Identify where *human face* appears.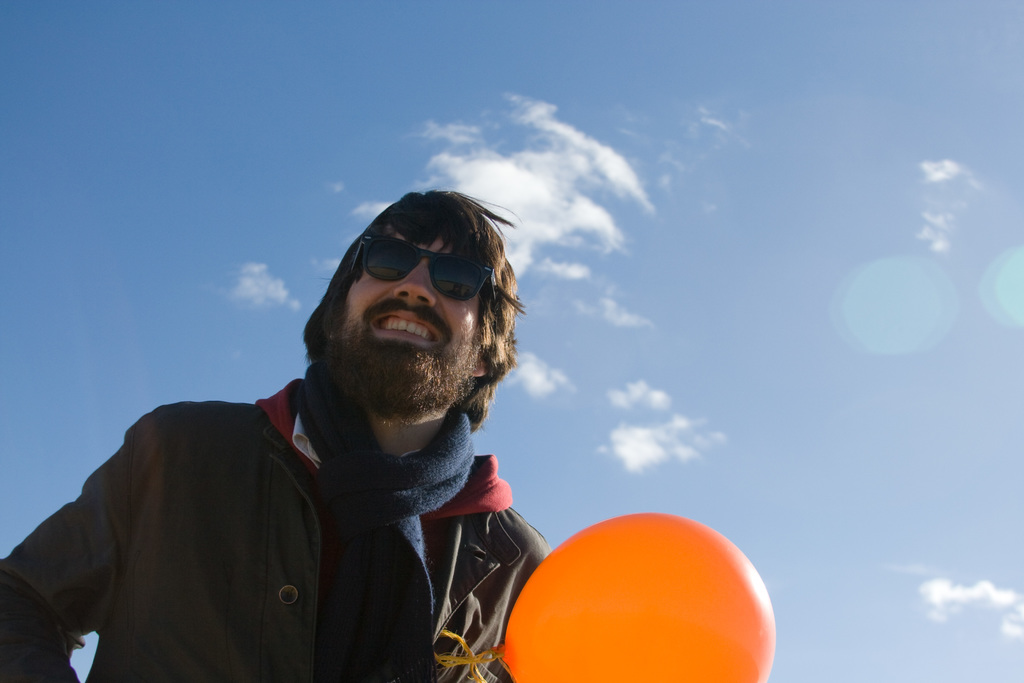
Appears at 336,225,487,422.
